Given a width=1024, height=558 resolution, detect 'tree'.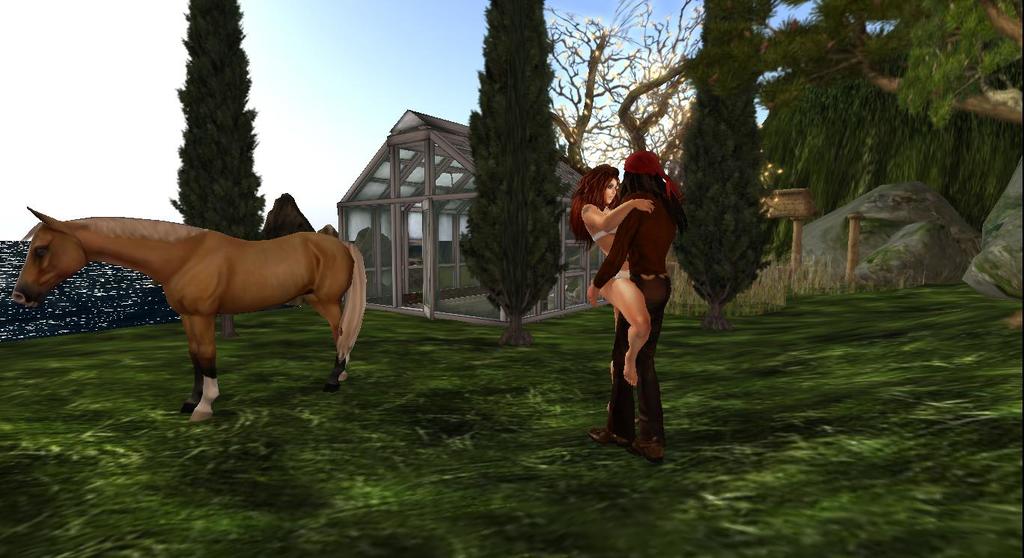
bbox=[863, 0, 1023, 132].
